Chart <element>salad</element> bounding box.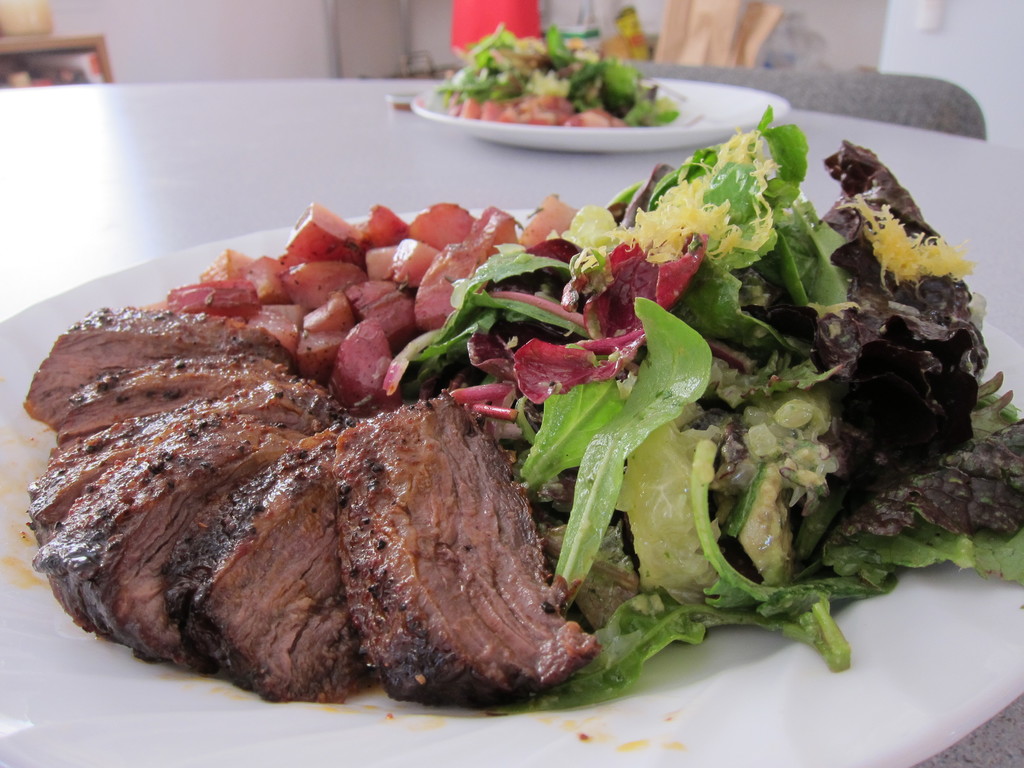
Charted: <region>40, 131, 1011, 717</region>.
